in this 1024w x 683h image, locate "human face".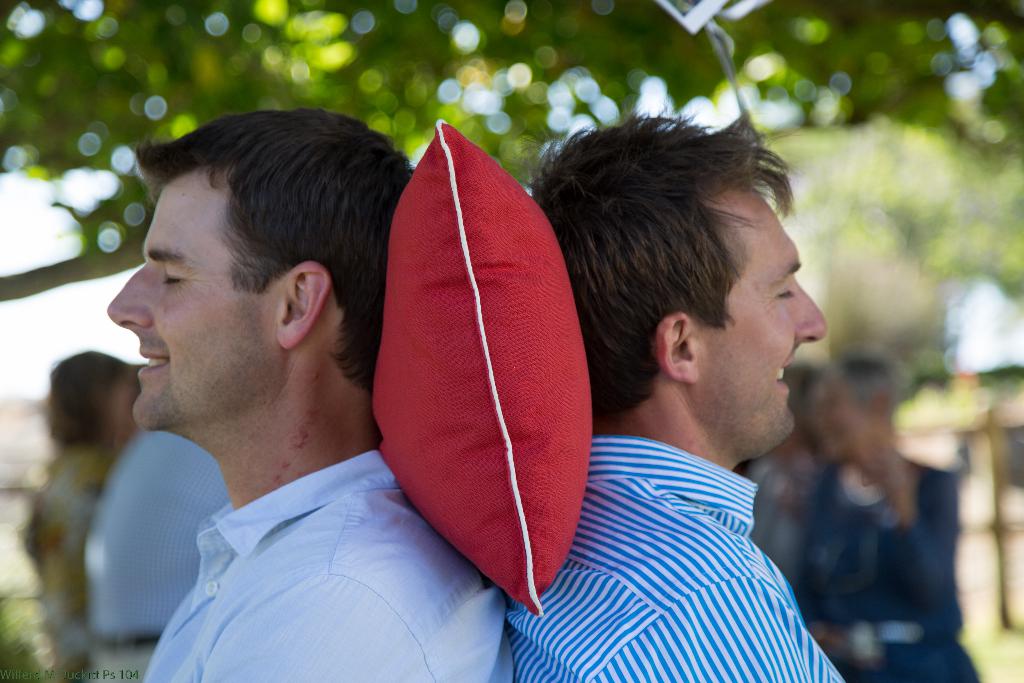
Bounding box: 108:177:273:432.
